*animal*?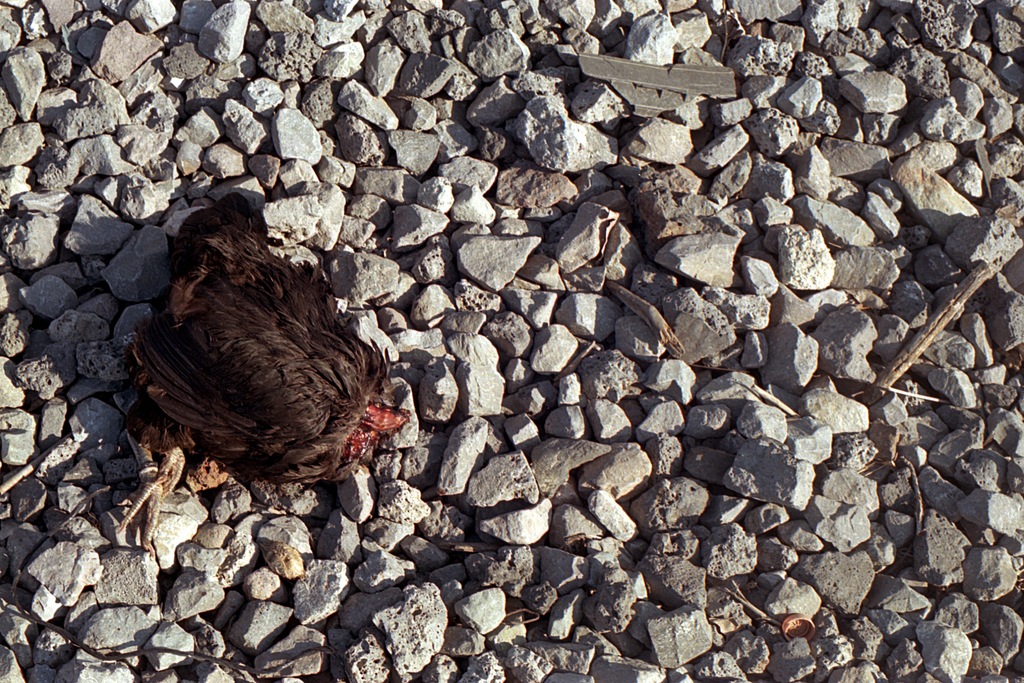
left=109, top=195, right=410, bottom=551
